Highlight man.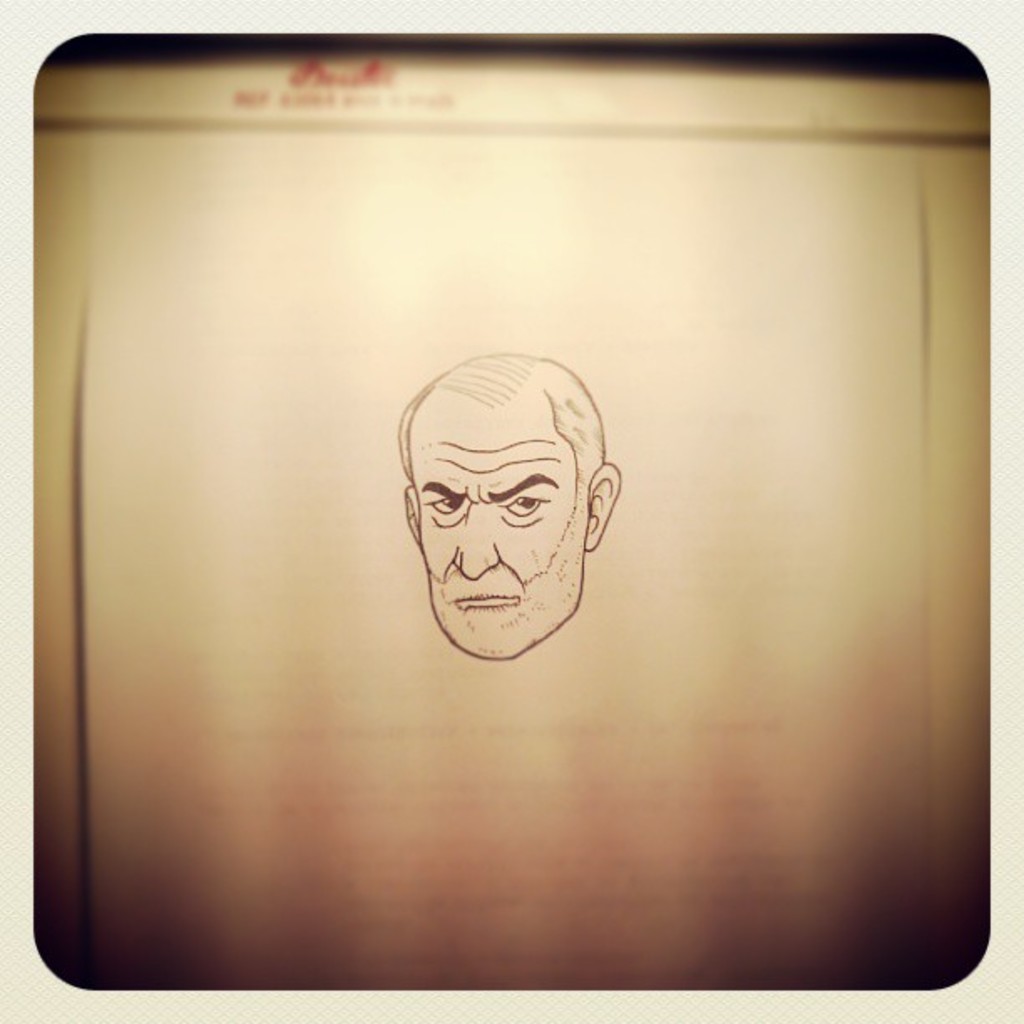
Highlighted region: <box>398,351,626,666</box>.
